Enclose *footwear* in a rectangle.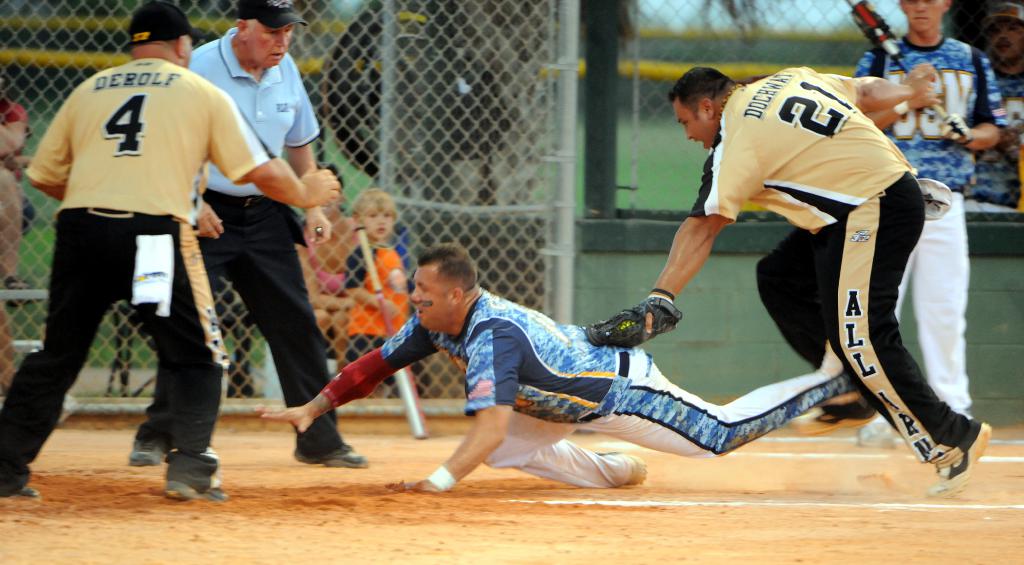
<region>931, 429, 987, 495</region>.
